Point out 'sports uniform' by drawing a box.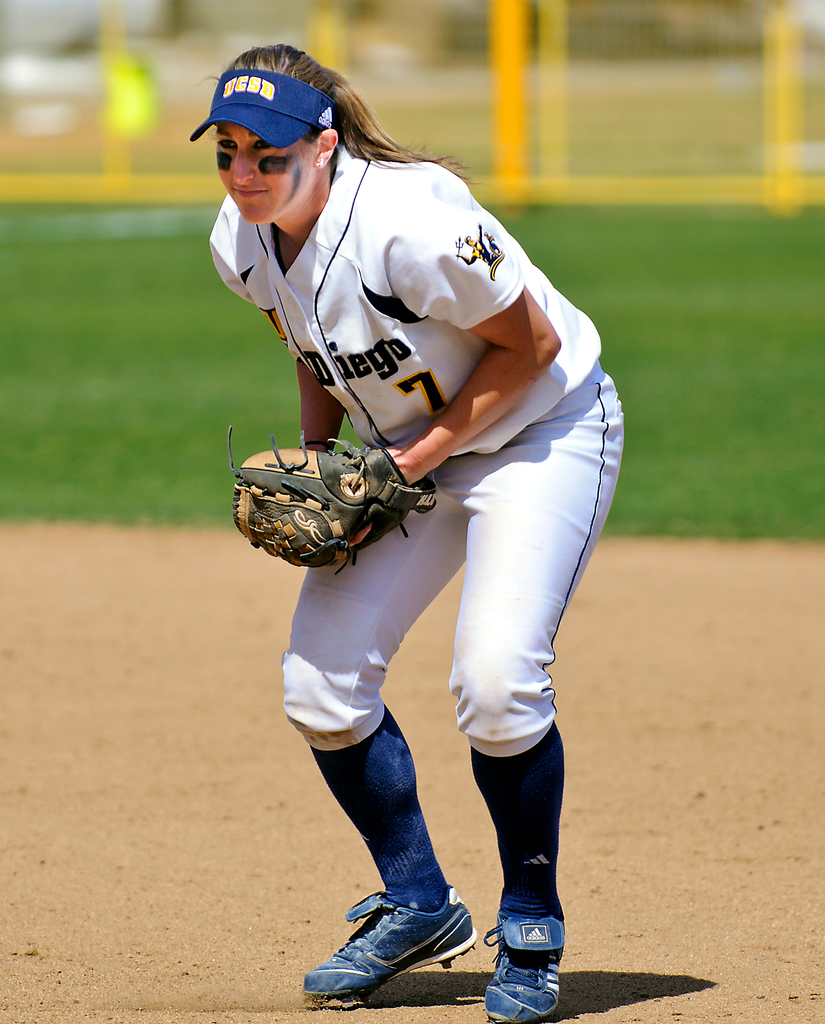
<bbox>198, 49, 644, 854</bbox>.
